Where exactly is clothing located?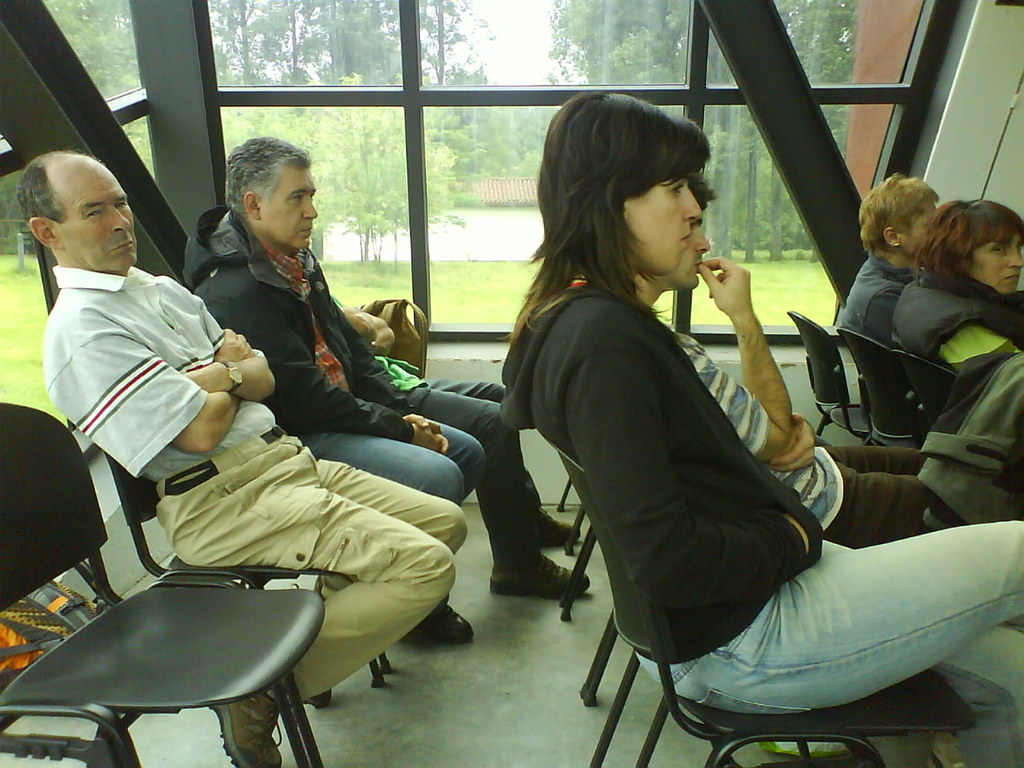
Its bounding box is crop(330, 296, 538, 568).
